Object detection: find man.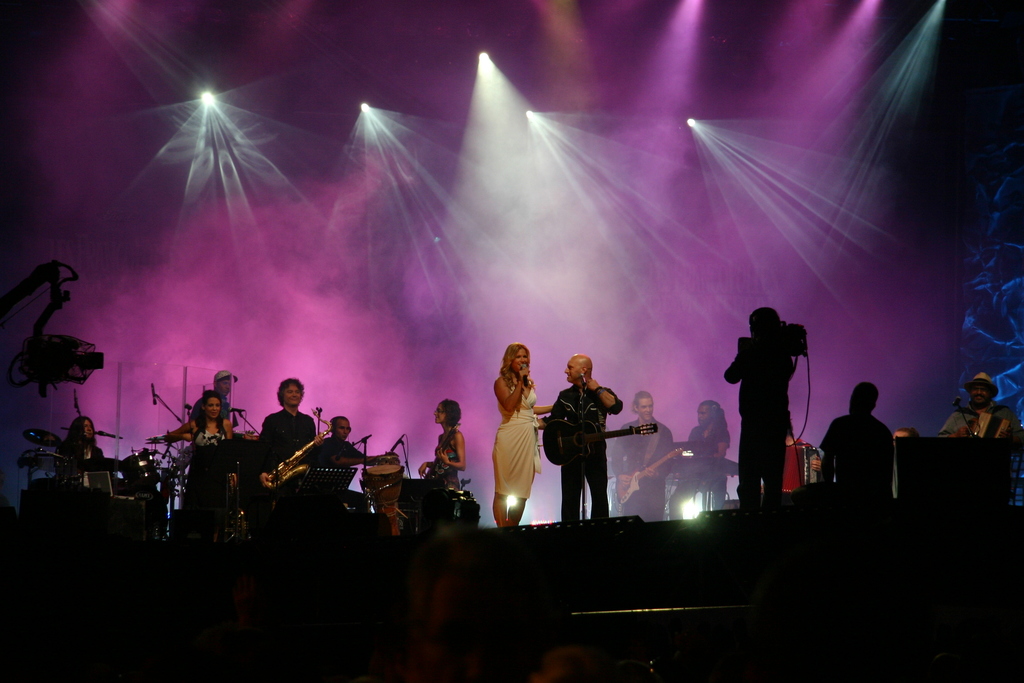
(x1=671, y1=397, x2=735, y2=518).
